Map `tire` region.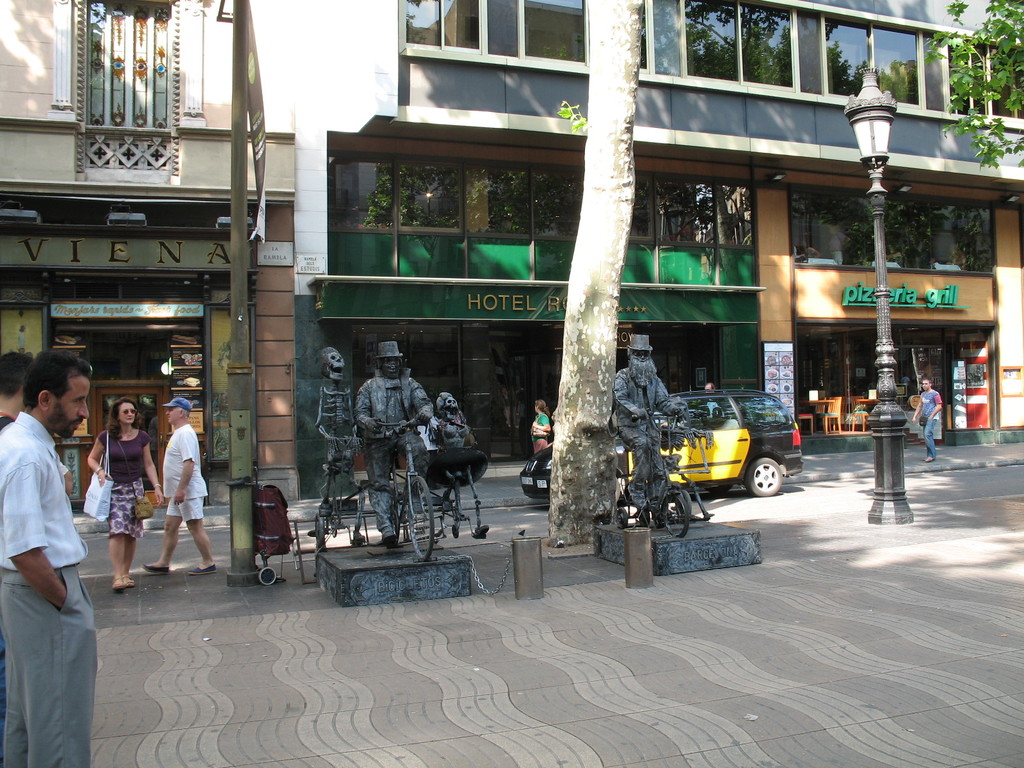
Mapped to x1=393, y1=507, x2=398, y2=543.
